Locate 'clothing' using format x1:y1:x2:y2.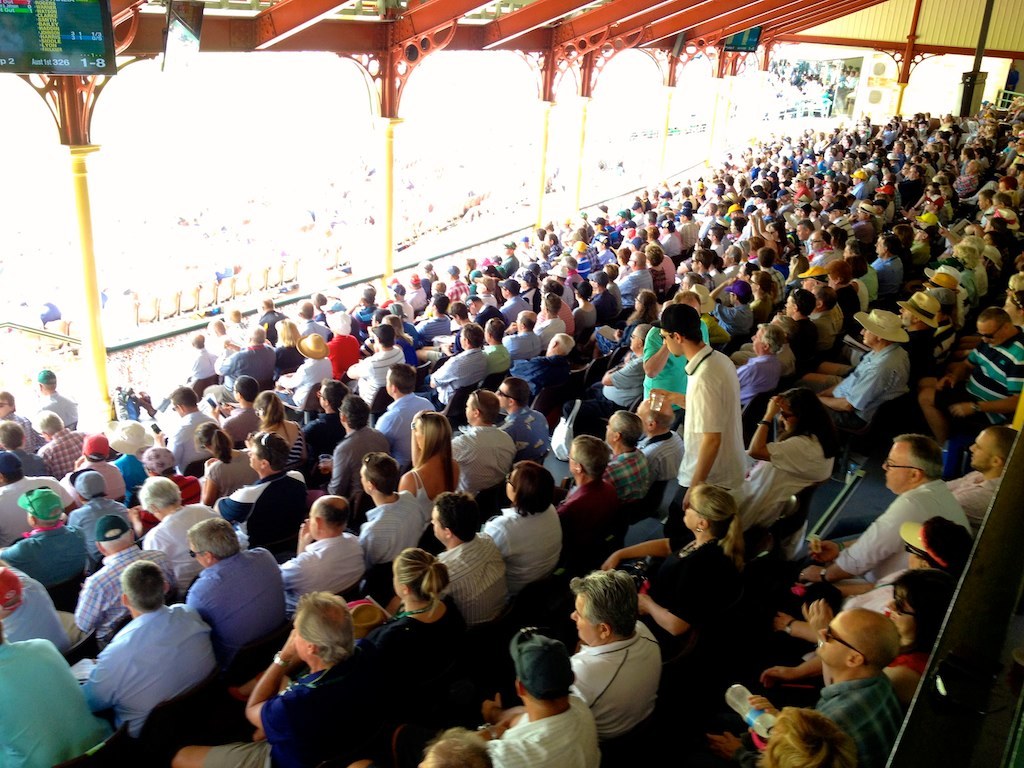
193:538:298:678.
